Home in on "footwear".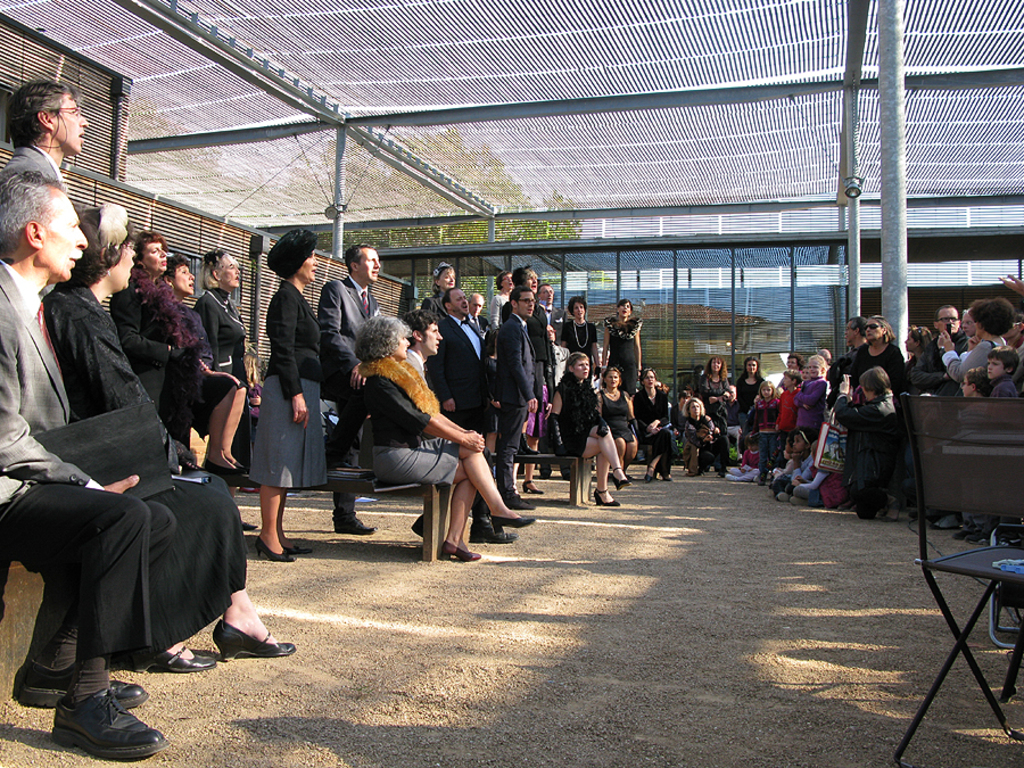
Homed in at 215/627/294/658.
